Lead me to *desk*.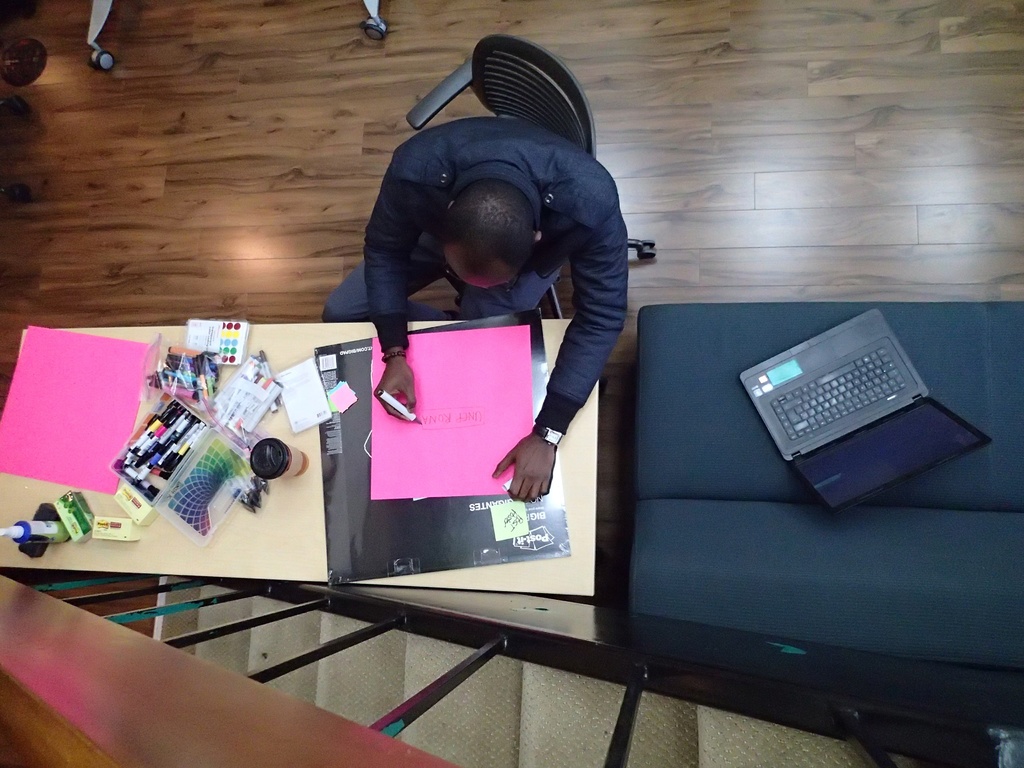
Lead to x1=9, y1=364, x2=636, y2=636.
